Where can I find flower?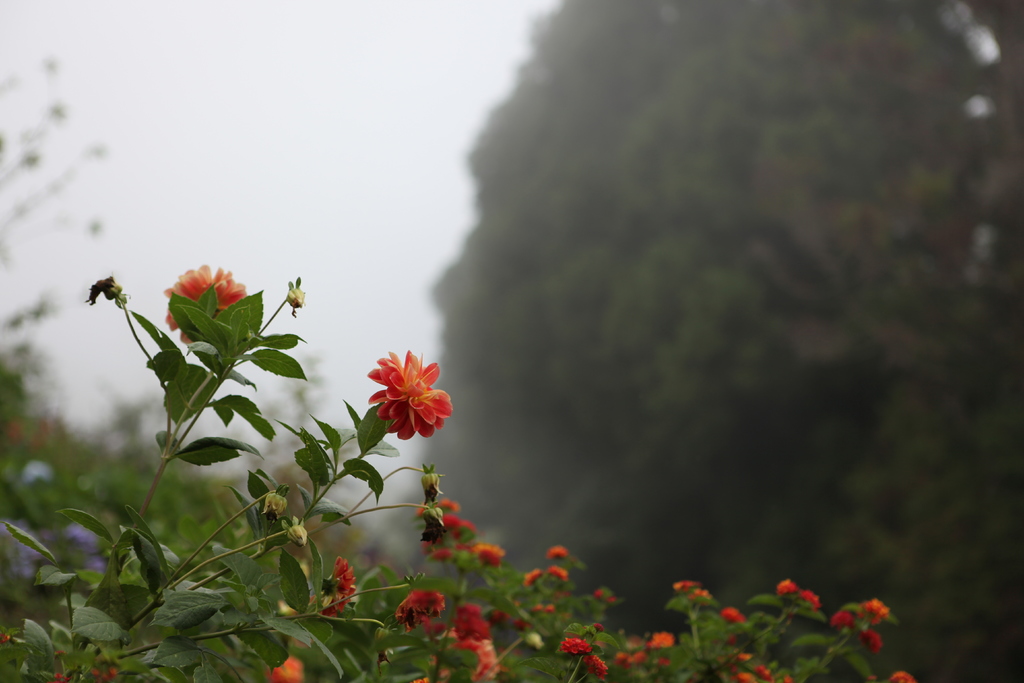
You can find it at <bbox>259, 652, 309, 682</bbox>.
